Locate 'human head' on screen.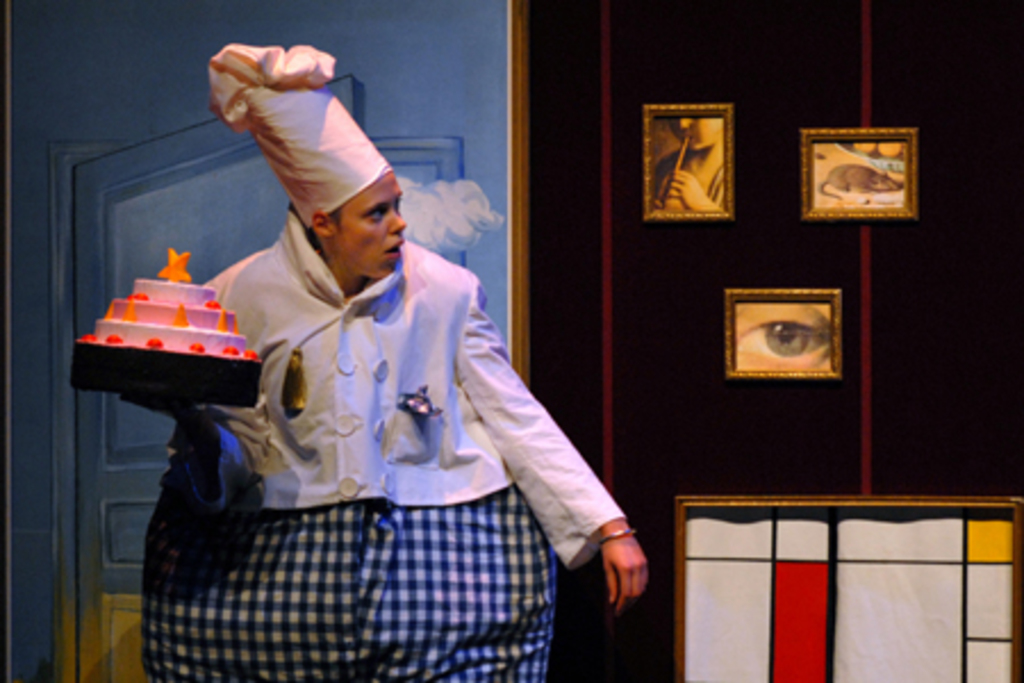
On screen at select_region(667, 118, 721, 153).
